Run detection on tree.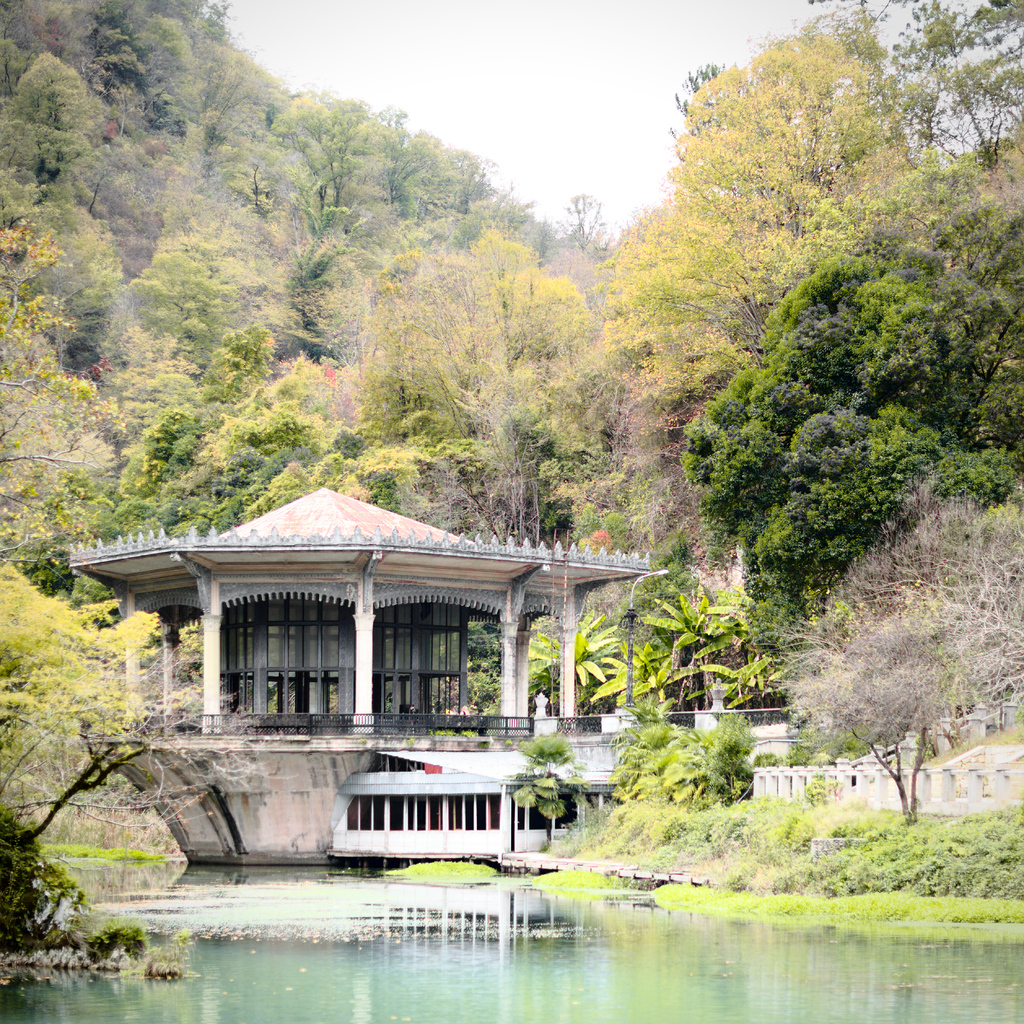
Result: l=0, t=557, r=206, b=944.
